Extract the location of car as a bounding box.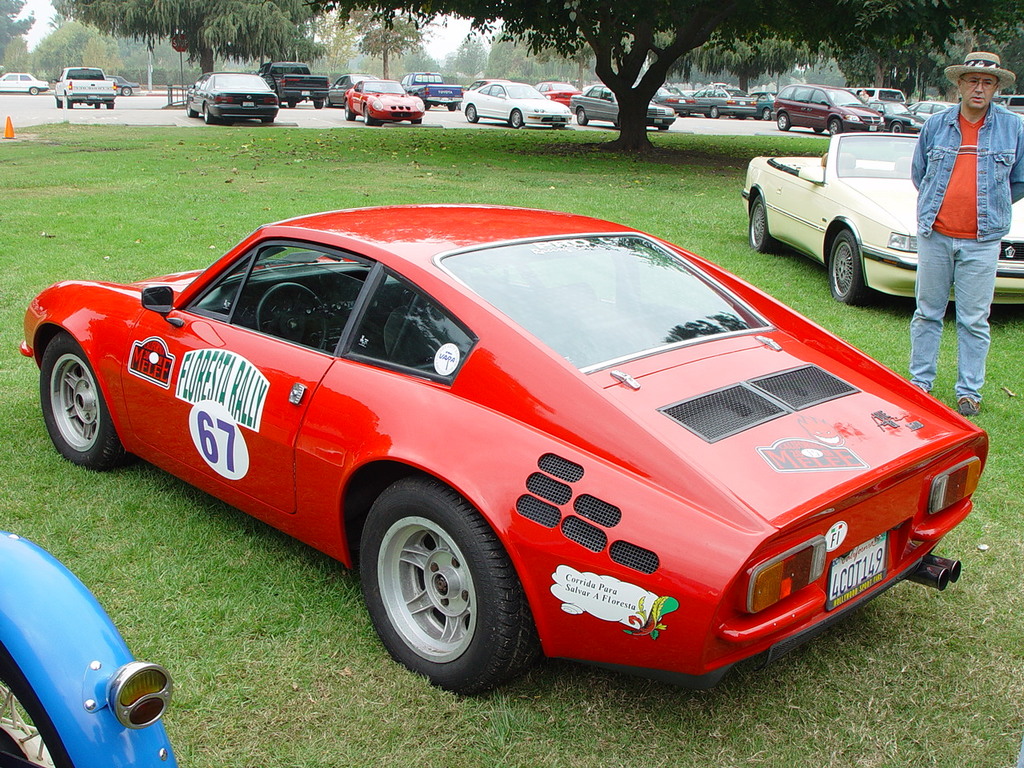
(0,71,49,95).
